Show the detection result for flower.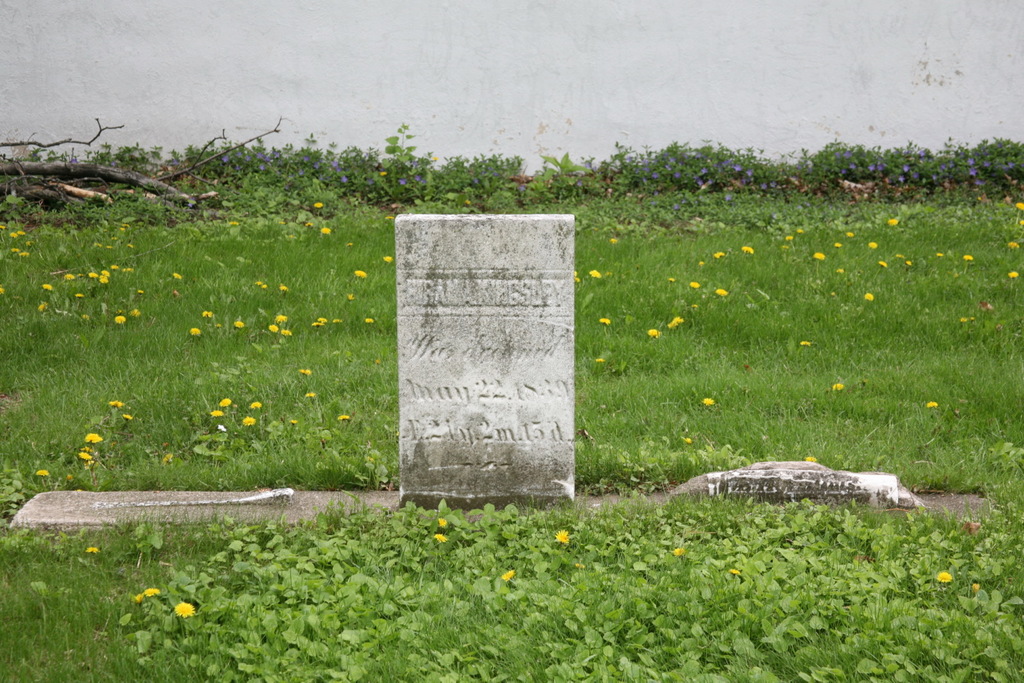
l=1012, t=199, r=1023, b=210.
